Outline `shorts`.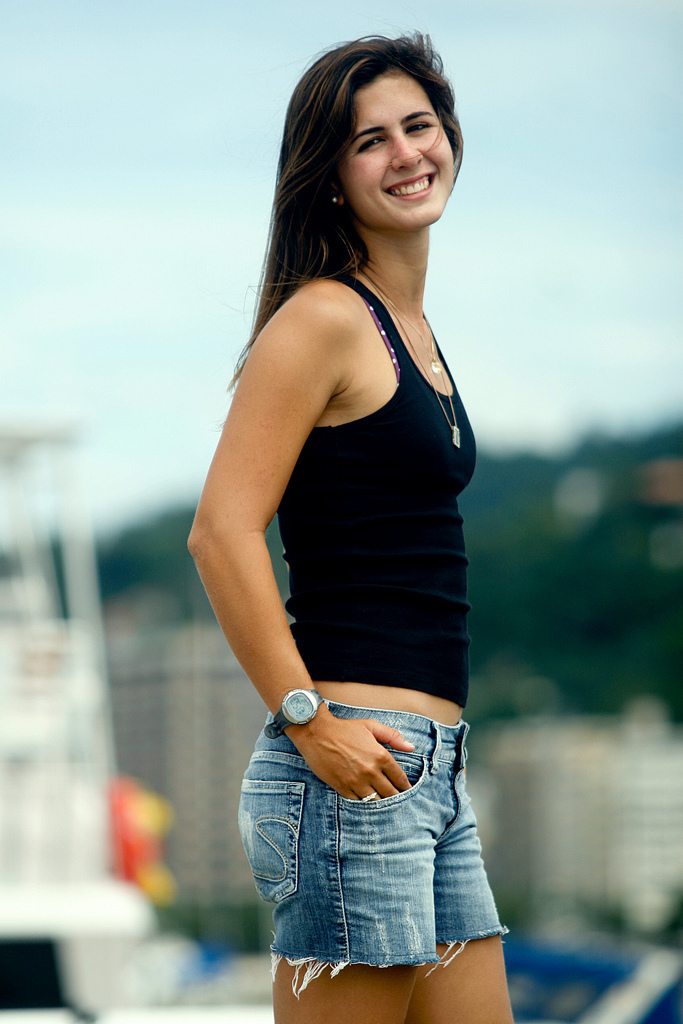
Outline: {"left": 226, "top": 714, "right": 502, "bottom": 998}.
